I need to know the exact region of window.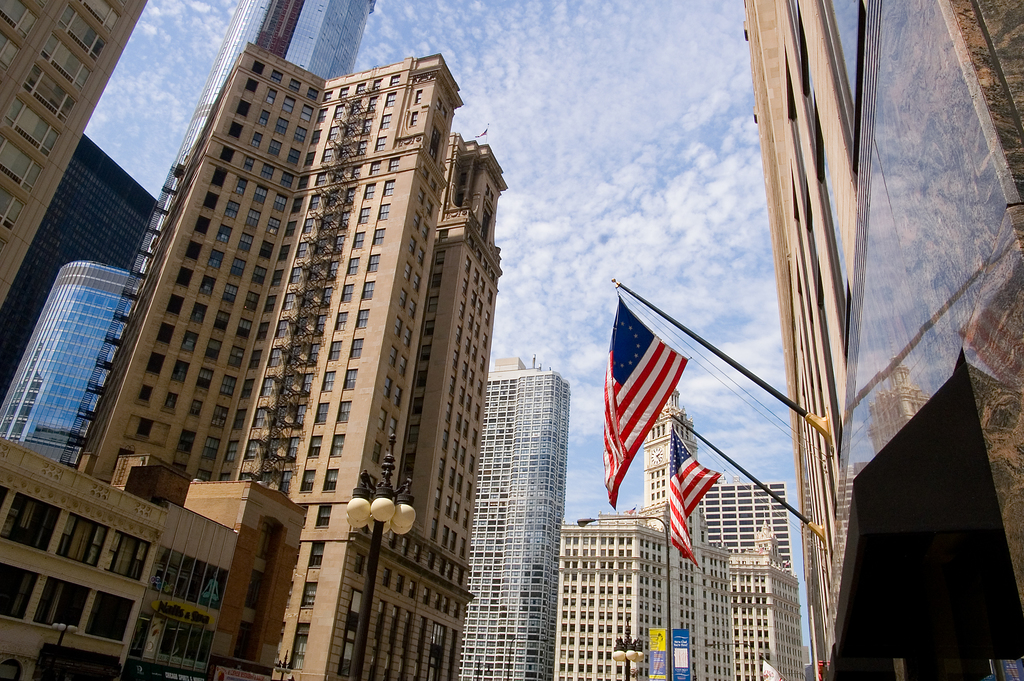
Region: (left=22, top=65, right=77, bottom=125).
